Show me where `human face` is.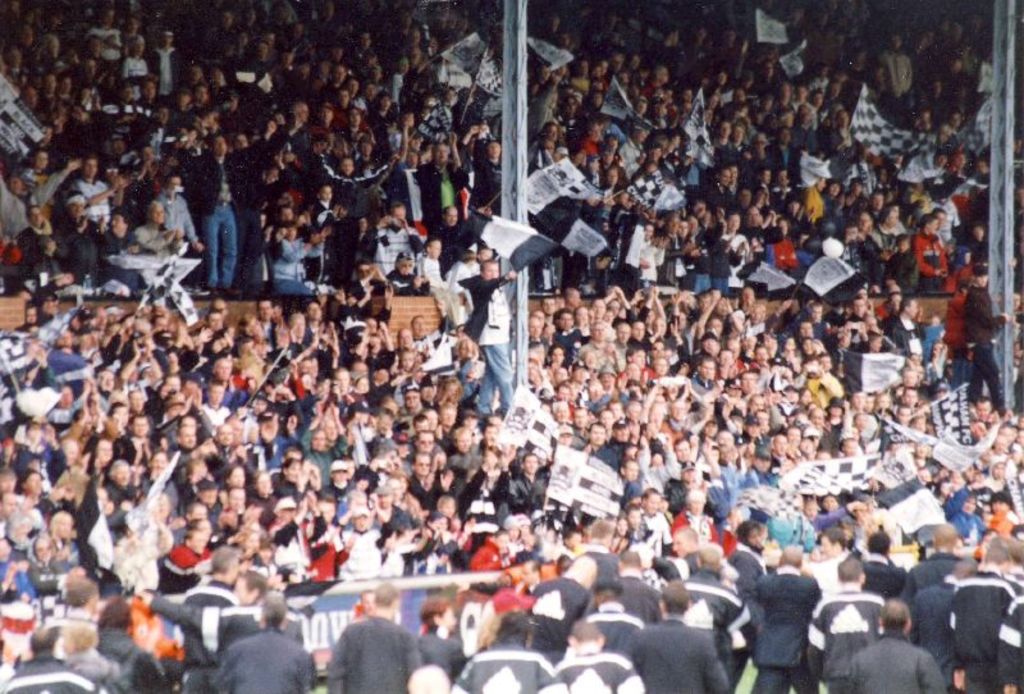
`human face` is at 605,169,616,183.
